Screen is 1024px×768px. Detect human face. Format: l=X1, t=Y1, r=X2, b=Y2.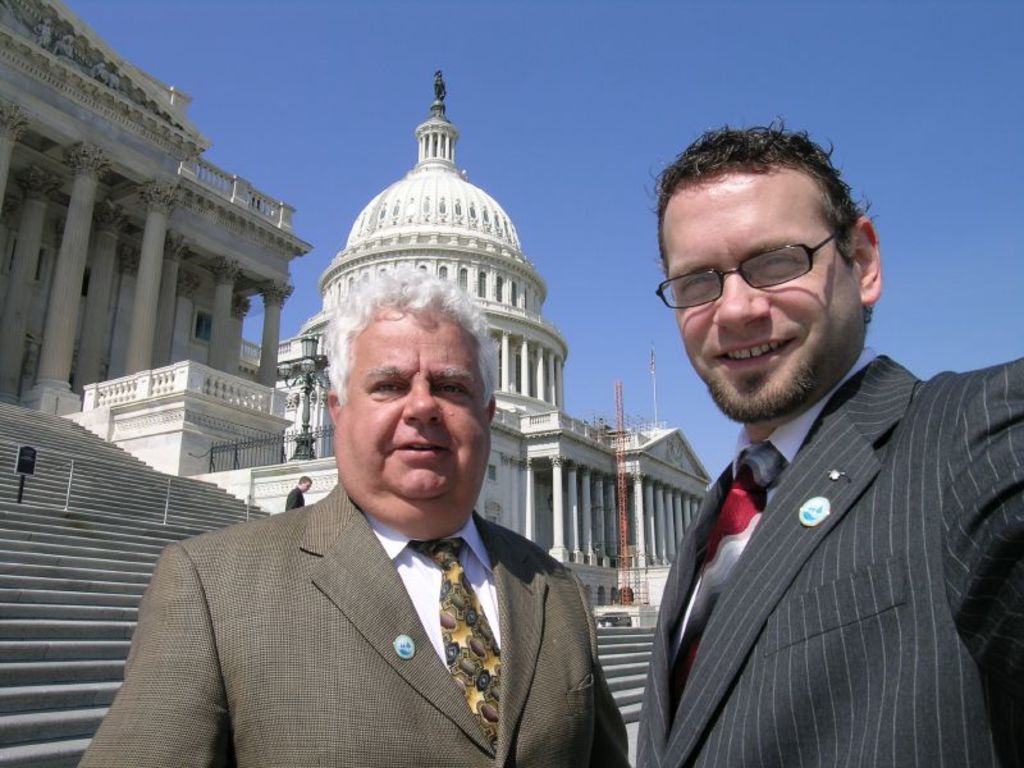
l=330, t=316, r=486, b=525.
